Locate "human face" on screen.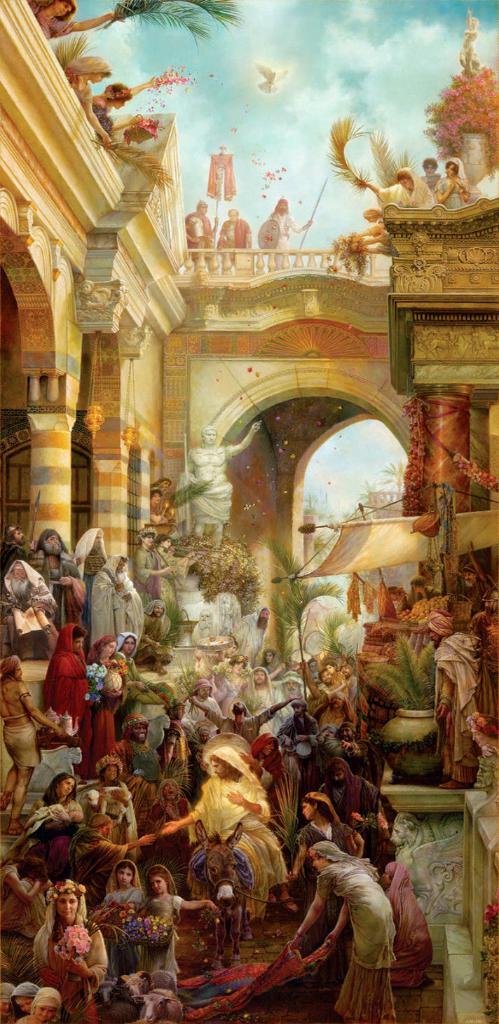
On screen at crop(50, 534, 55, 545).
